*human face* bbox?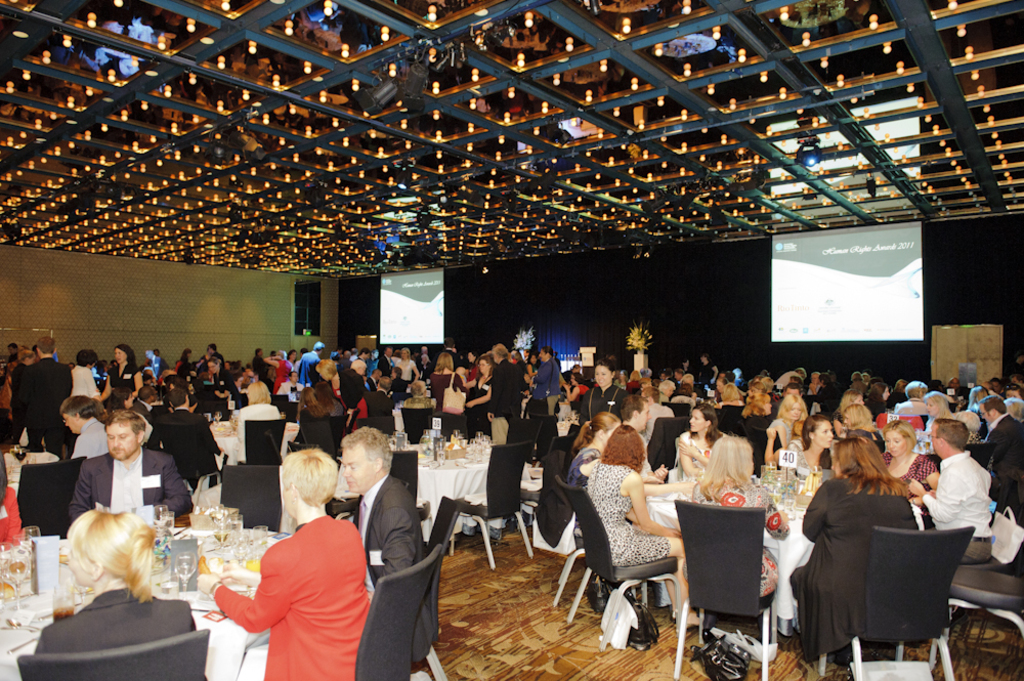
930/420/940/455
